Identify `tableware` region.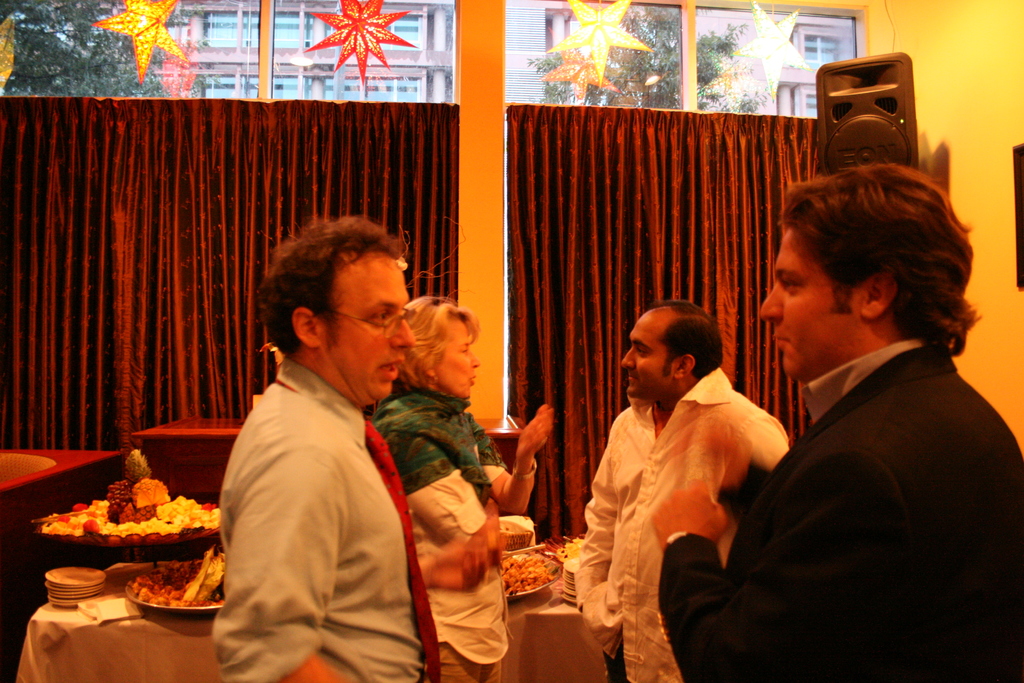
Region: 508, 552, 560, 604.
